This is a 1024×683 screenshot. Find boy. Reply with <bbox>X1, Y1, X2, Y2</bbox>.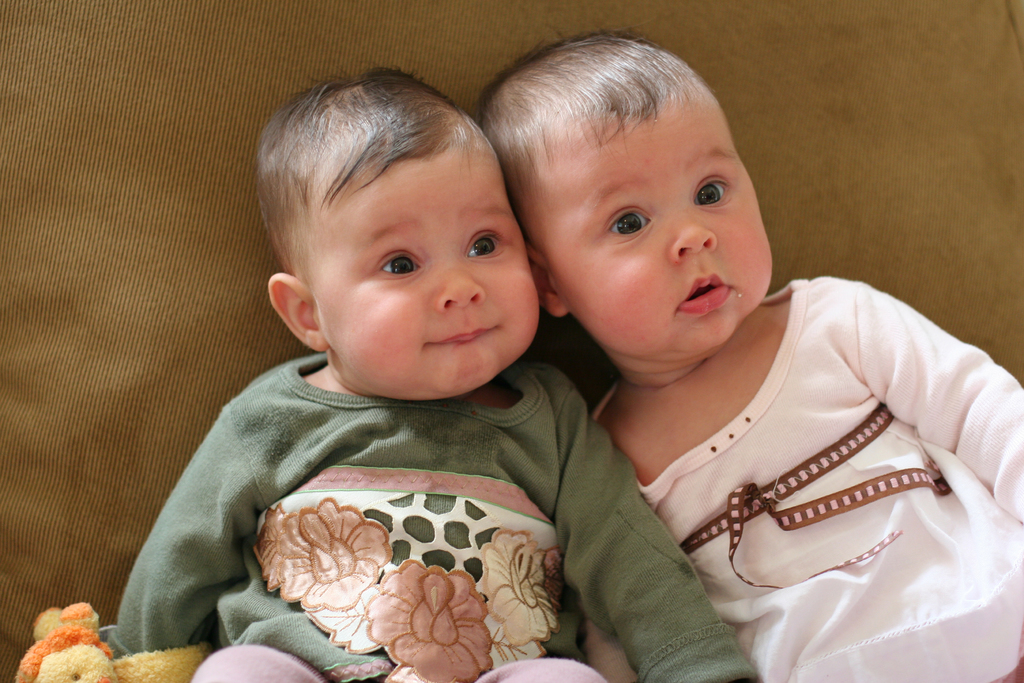
<bbox>95, 68, 757, 682</bbox>.
